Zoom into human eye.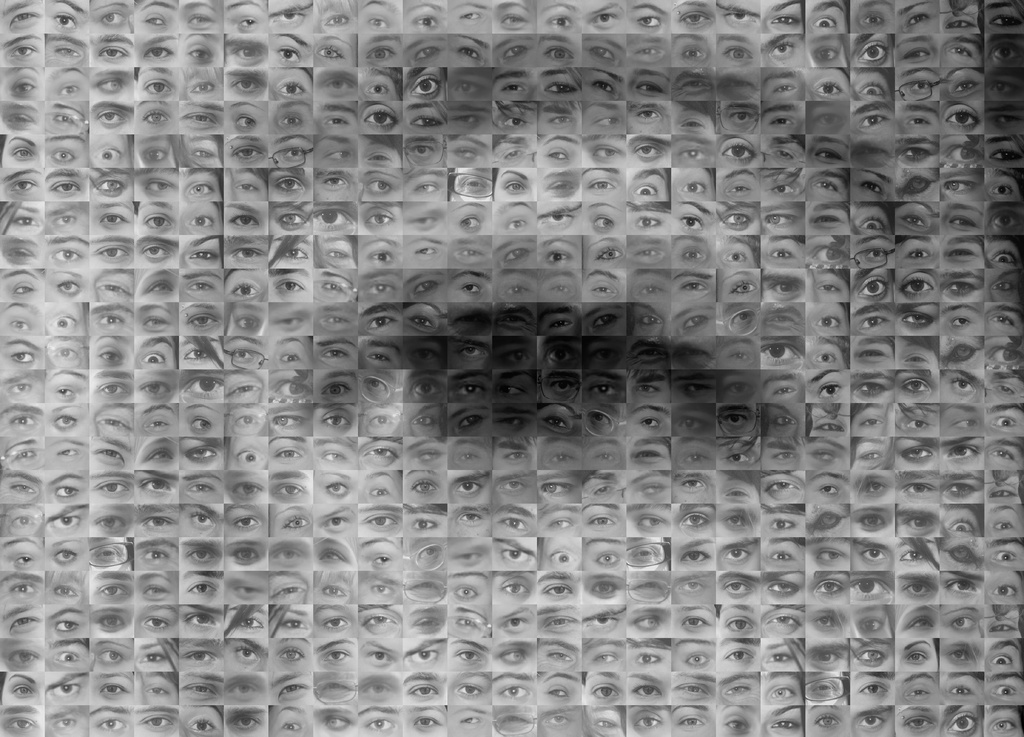
Zoom target: [x1=95, y1=241, x2=126, y2=263].
